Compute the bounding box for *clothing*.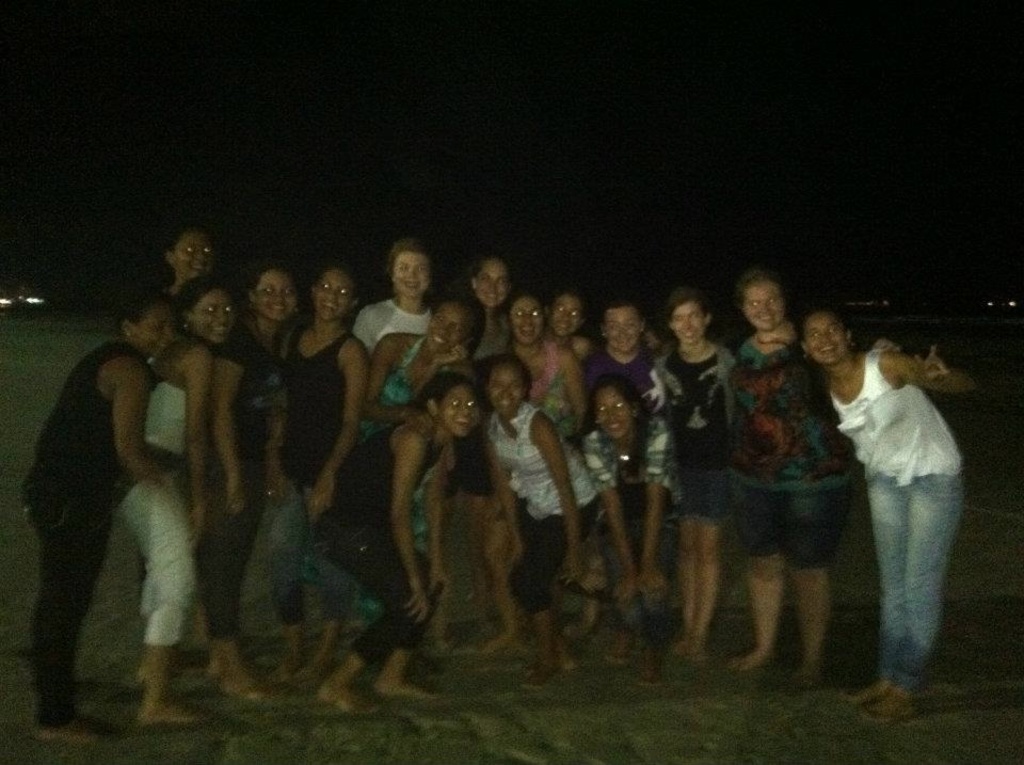
117/368/189/635.
